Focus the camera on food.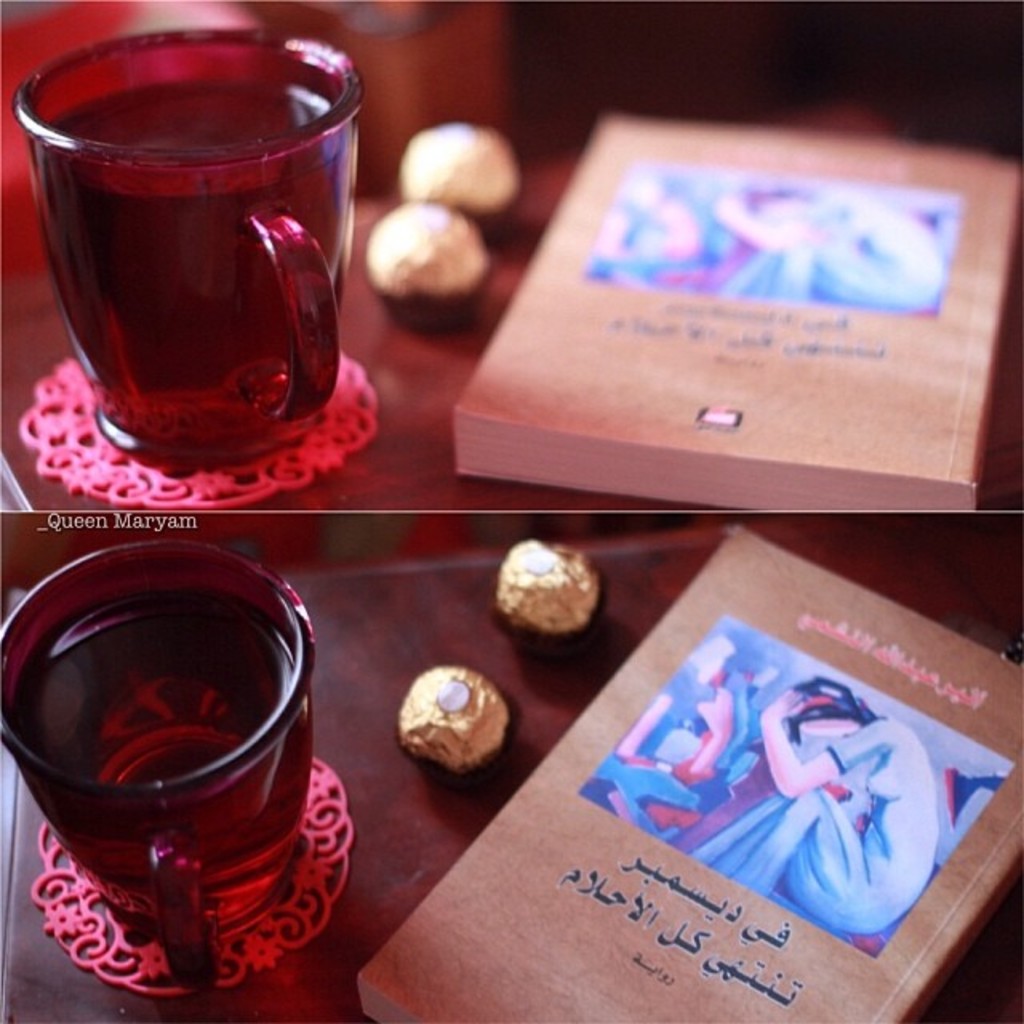
Focus region: [x1=485, y1=542, x2=602, y2=632].
